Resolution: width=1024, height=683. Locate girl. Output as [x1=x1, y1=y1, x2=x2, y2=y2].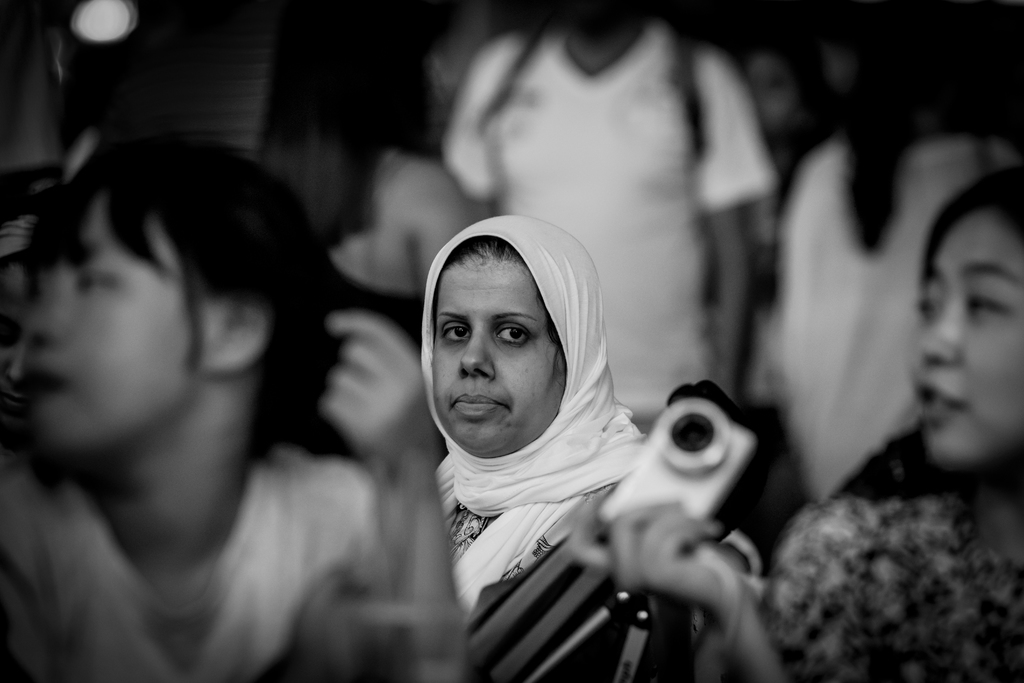
[x1=0, y1=121, x2=473, y2=682].
